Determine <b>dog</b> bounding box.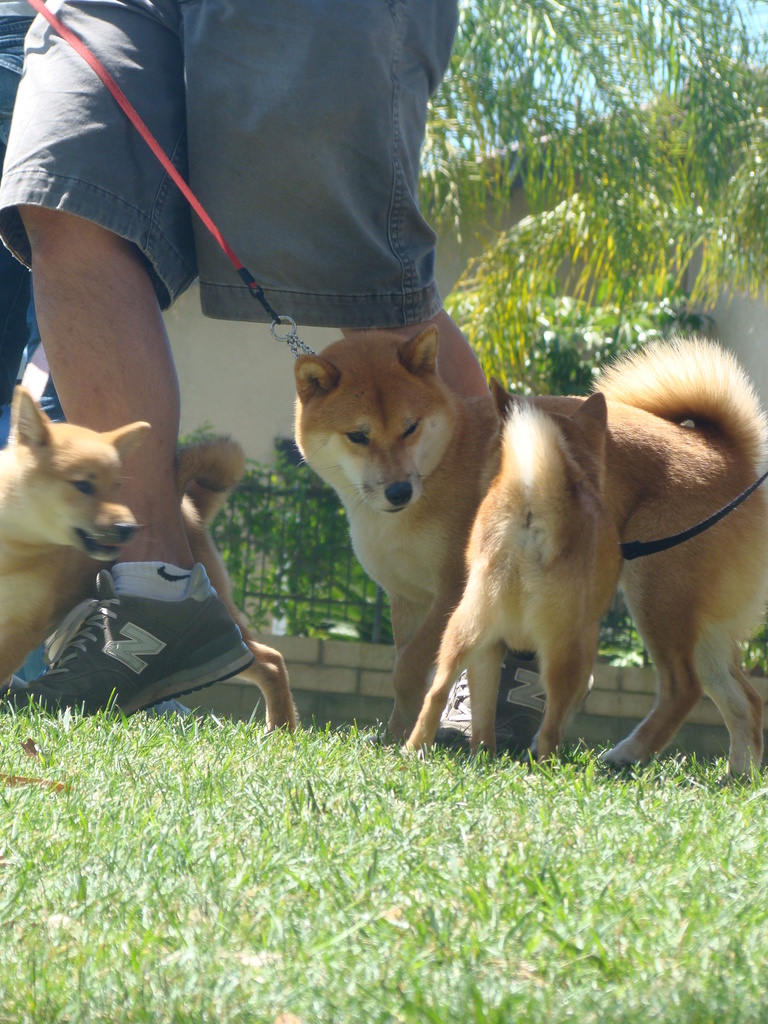
Determined: crop(397, 378, 627, 781).
